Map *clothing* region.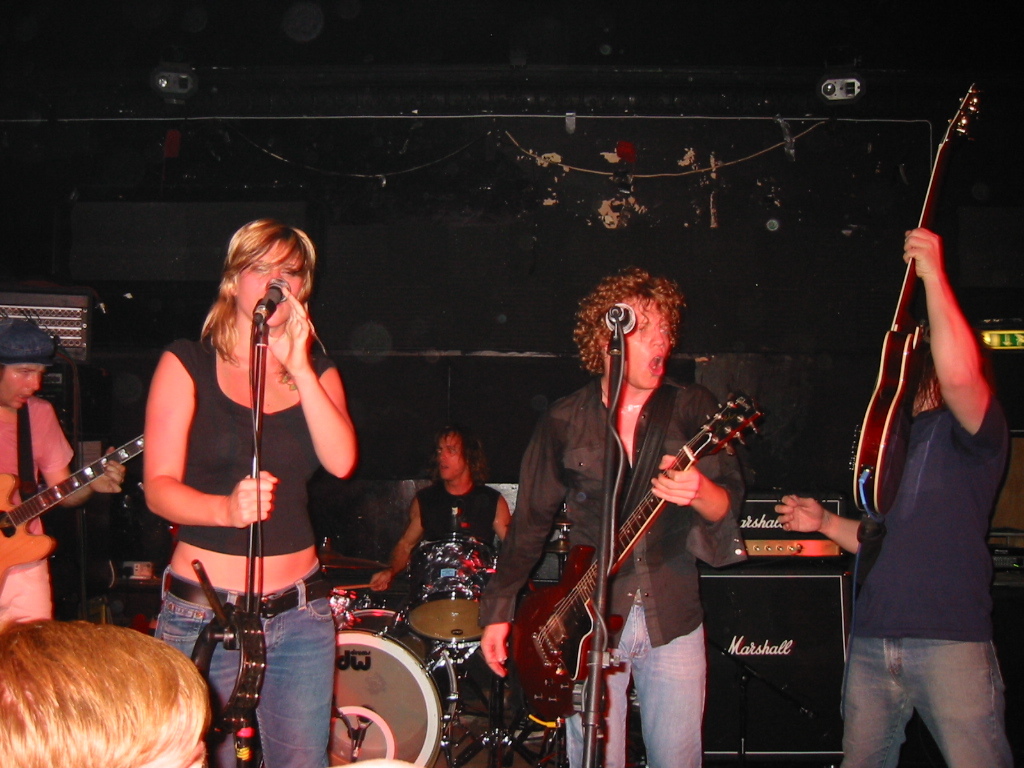
Mapped to 416 472 507 552.
